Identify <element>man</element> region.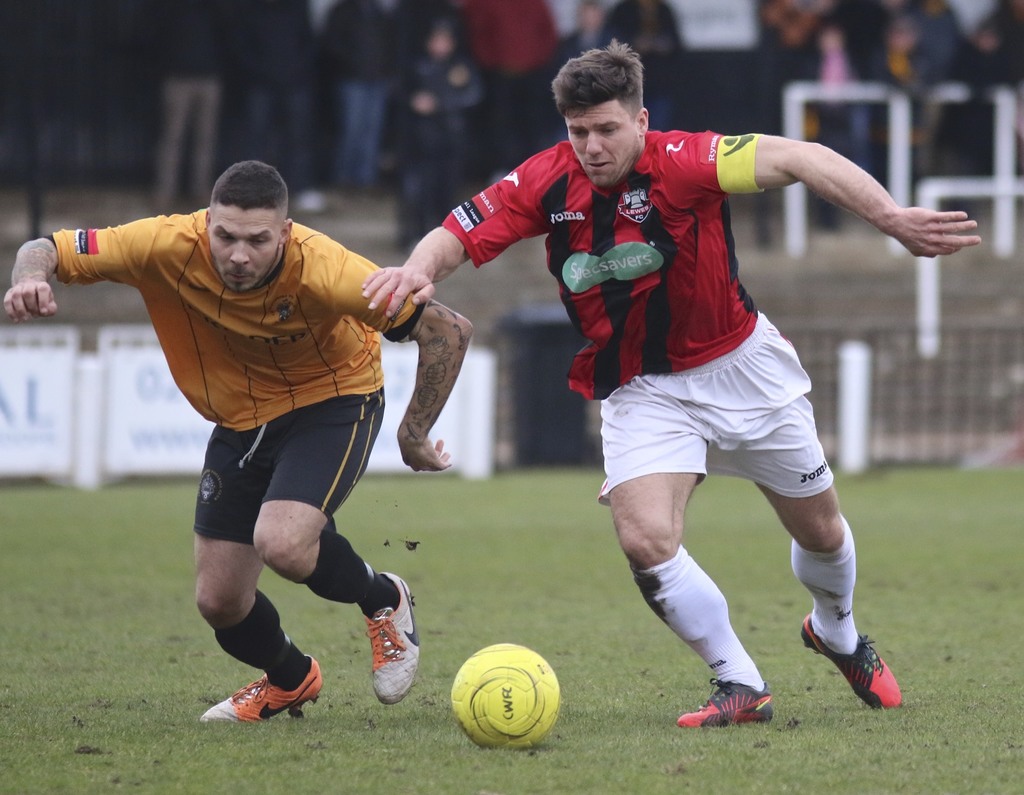
Region: [362, 40, 980, 726].
